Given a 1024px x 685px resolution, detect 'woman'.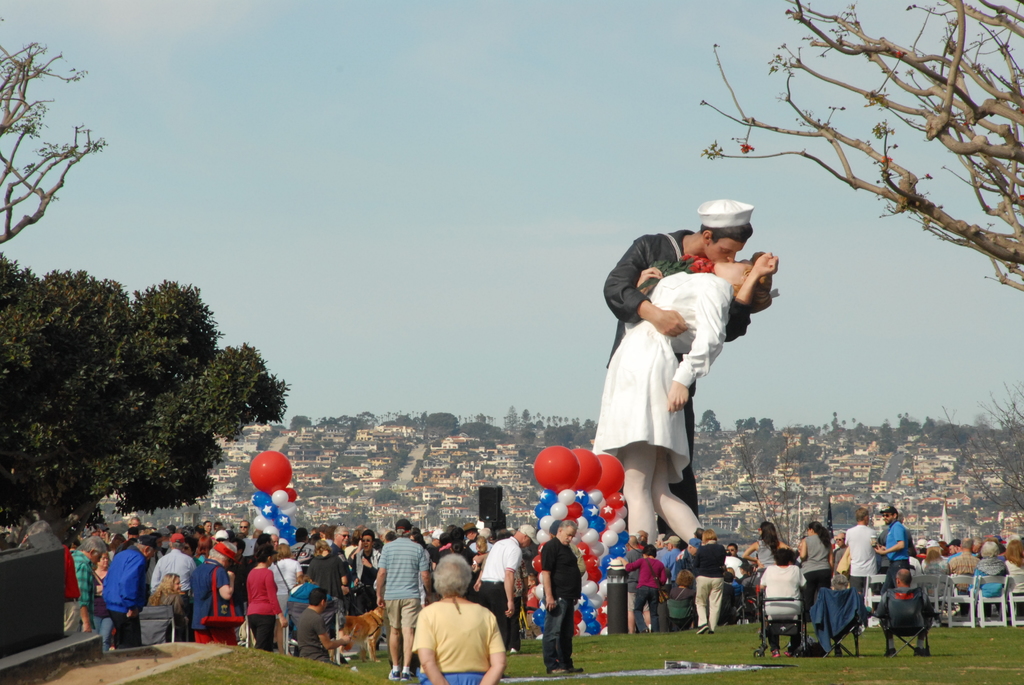
box(920, 542, 961, 626).
